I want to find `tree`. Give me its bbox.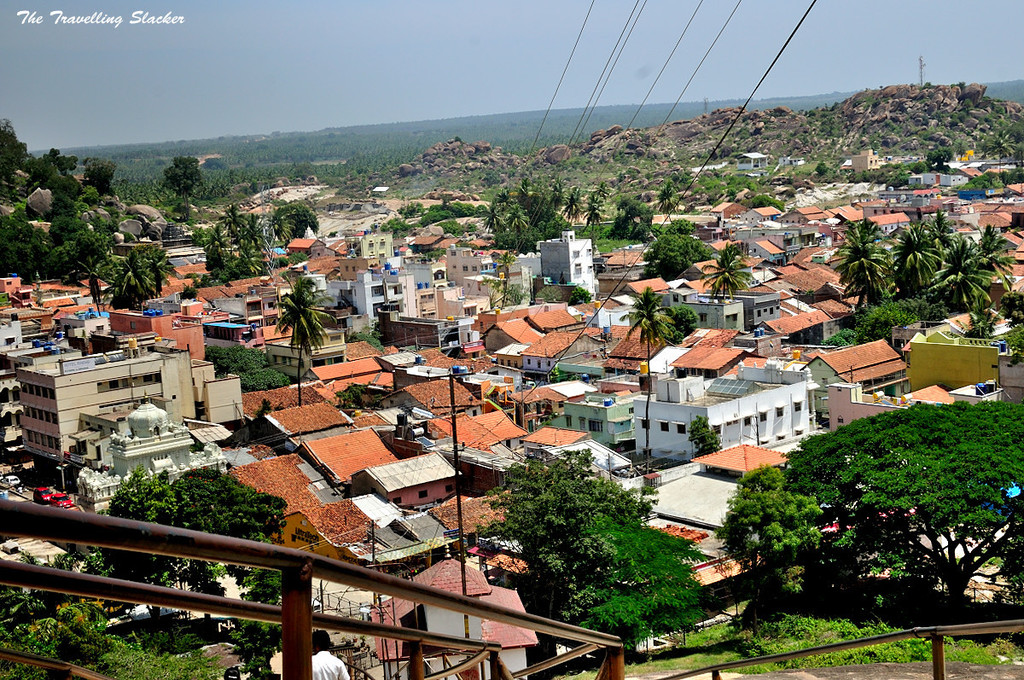
Rect(377, 213, 412, 237).
